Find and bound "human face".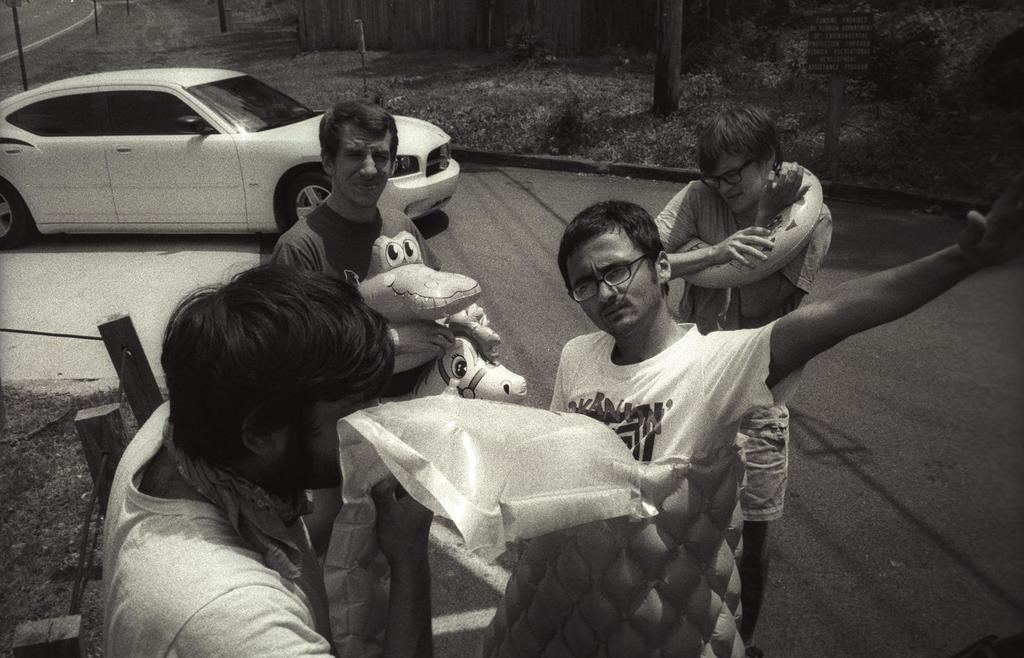
Bound: x1=568, y1=241, x2=656, y2=335.
